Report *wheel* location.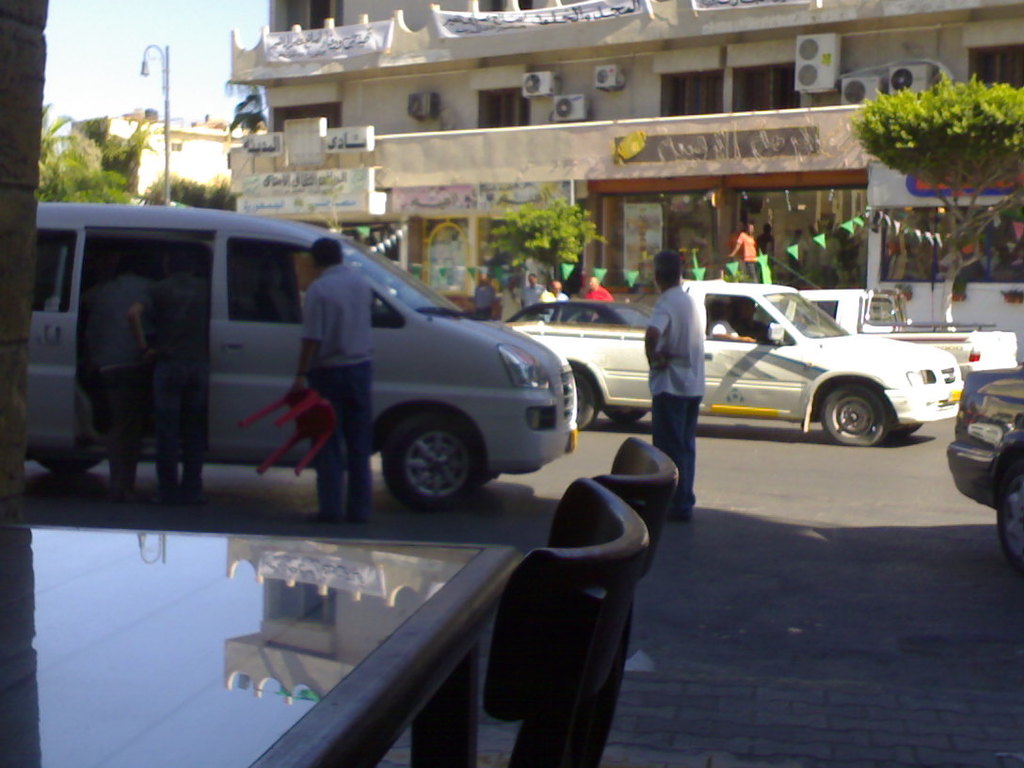
Report: 608,401,643,429.
